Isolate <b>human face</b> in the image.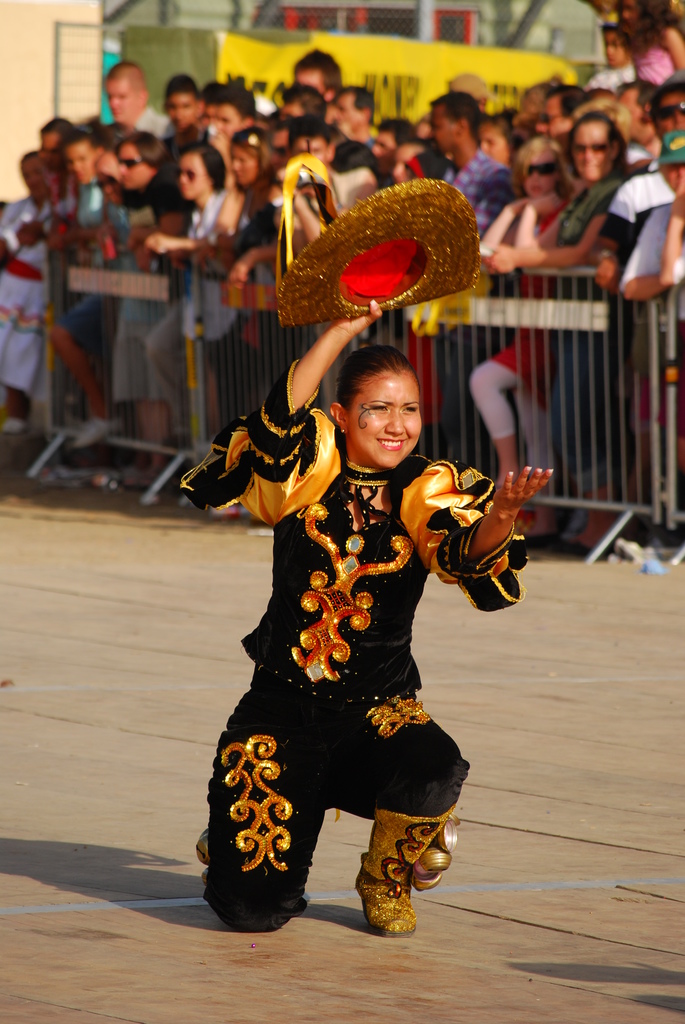
Isolated region: rect(437, 112, 461, 157).
